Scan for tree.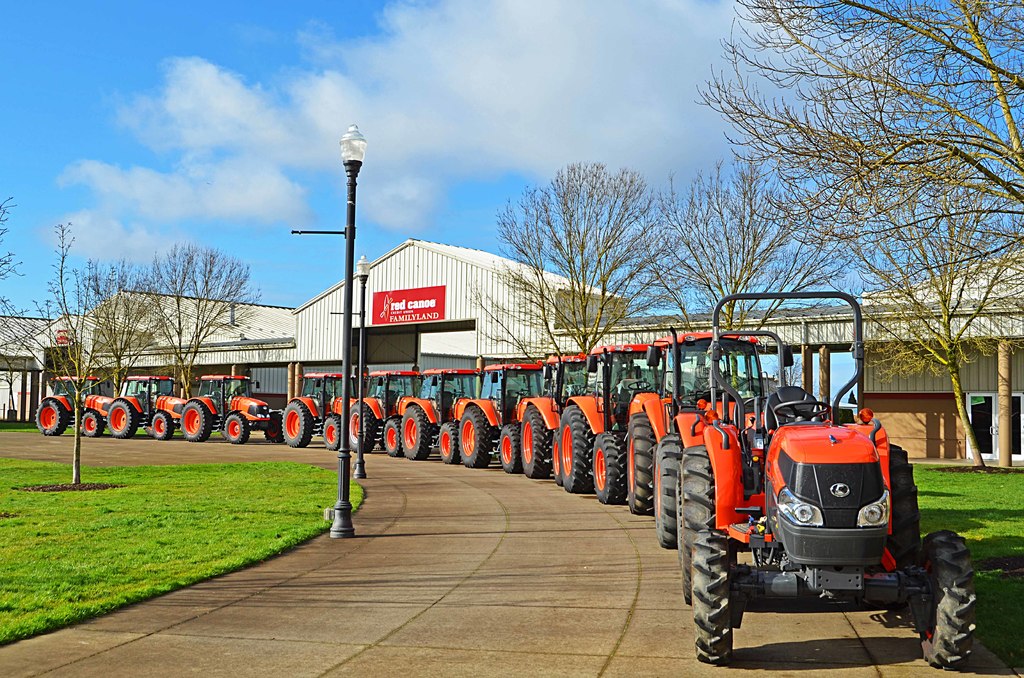
Scan result: rect(129, 238, 264, 400).
